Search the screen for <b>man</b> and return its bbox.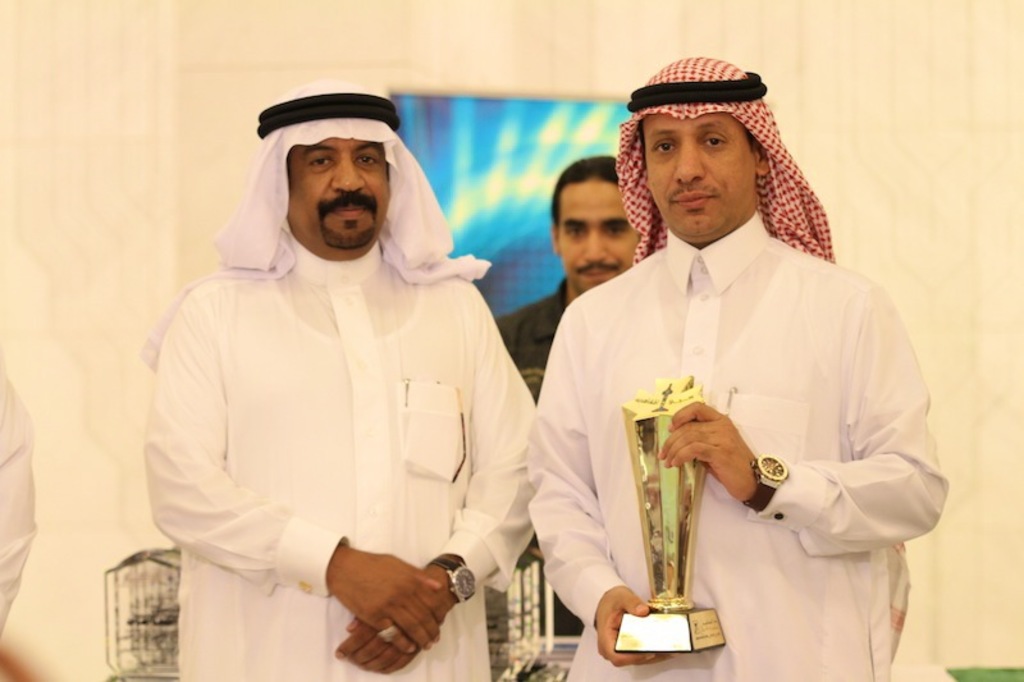
Found: l=145, t=64, r=538, b=681.
